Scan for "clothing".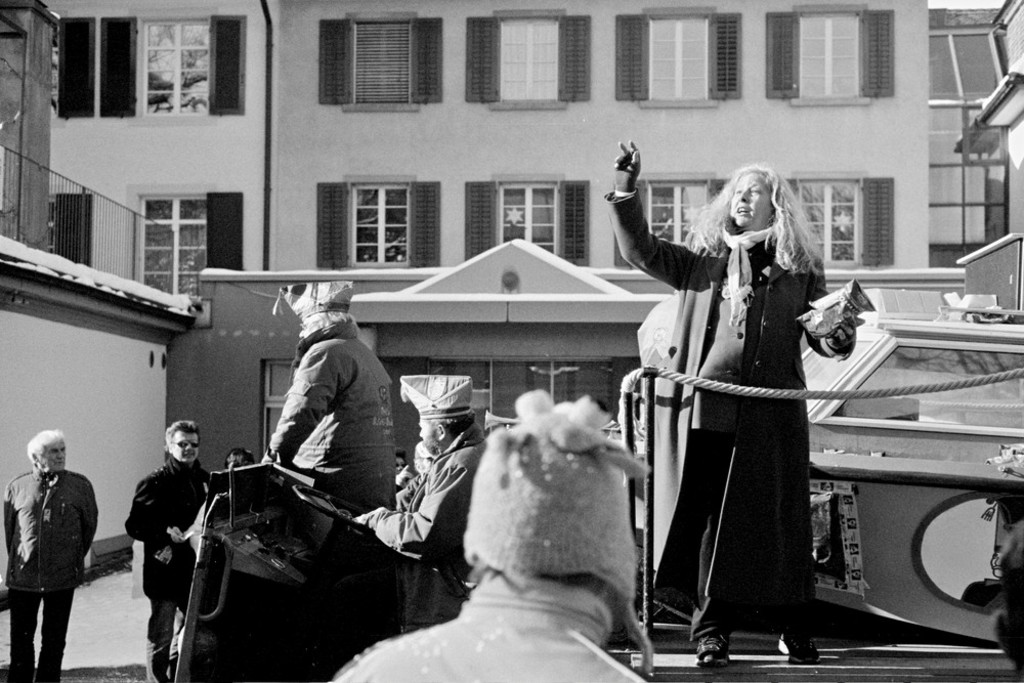
Scan result: bbox=(362, 423, 485, 629).
